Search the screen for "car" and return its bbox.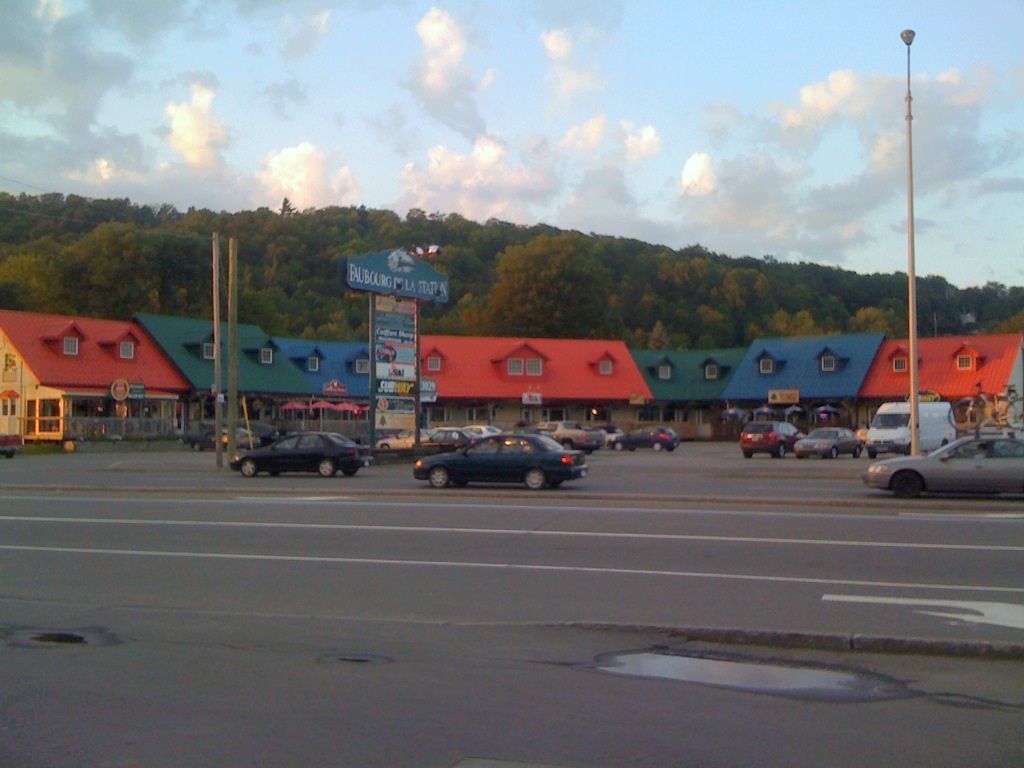
Found: <box>736,420,811,458</box>.
